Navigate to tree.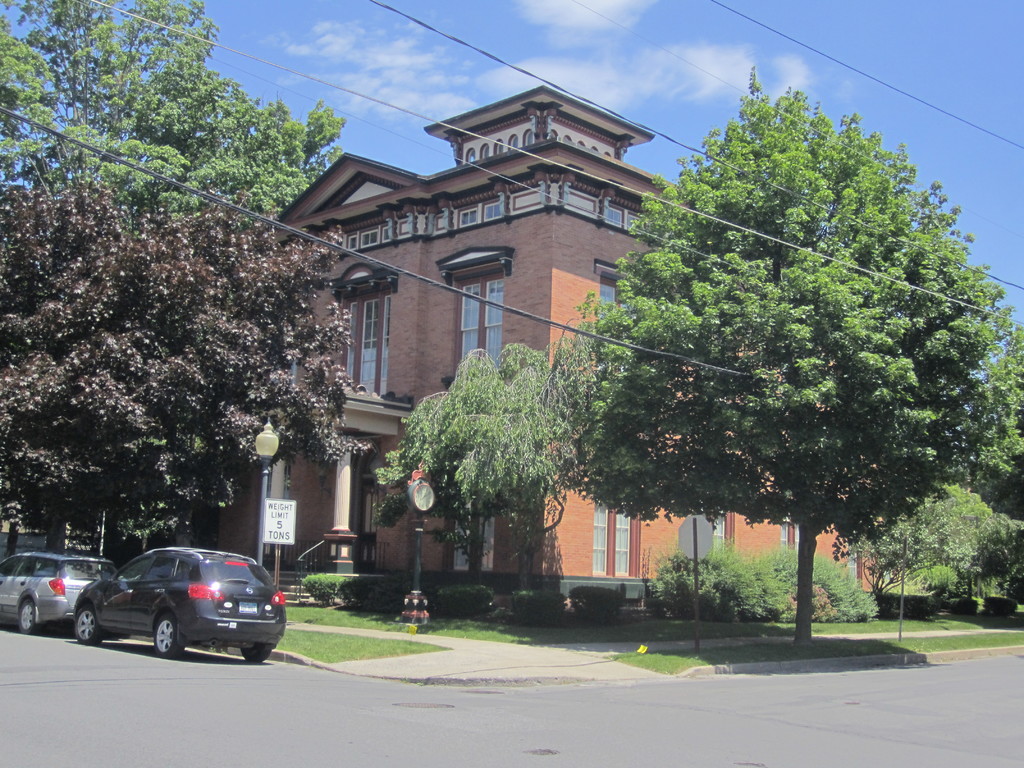
Navigation target: l=571, t=68, r=995, b=618.
